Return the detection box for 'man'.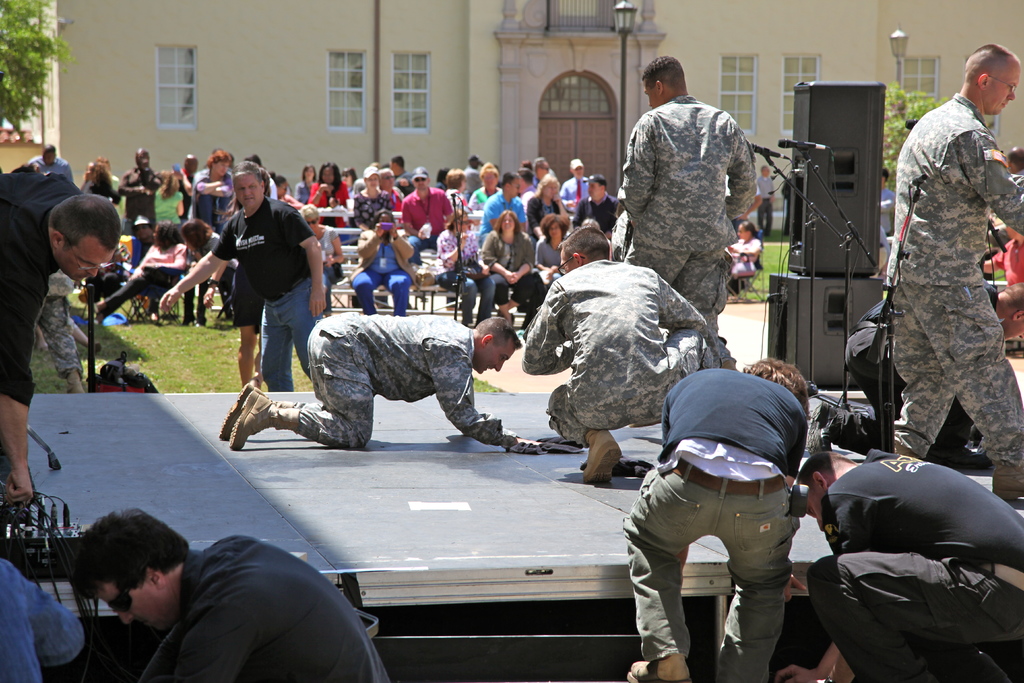
<bbox>476, 172, 529, 249</bbox>.
